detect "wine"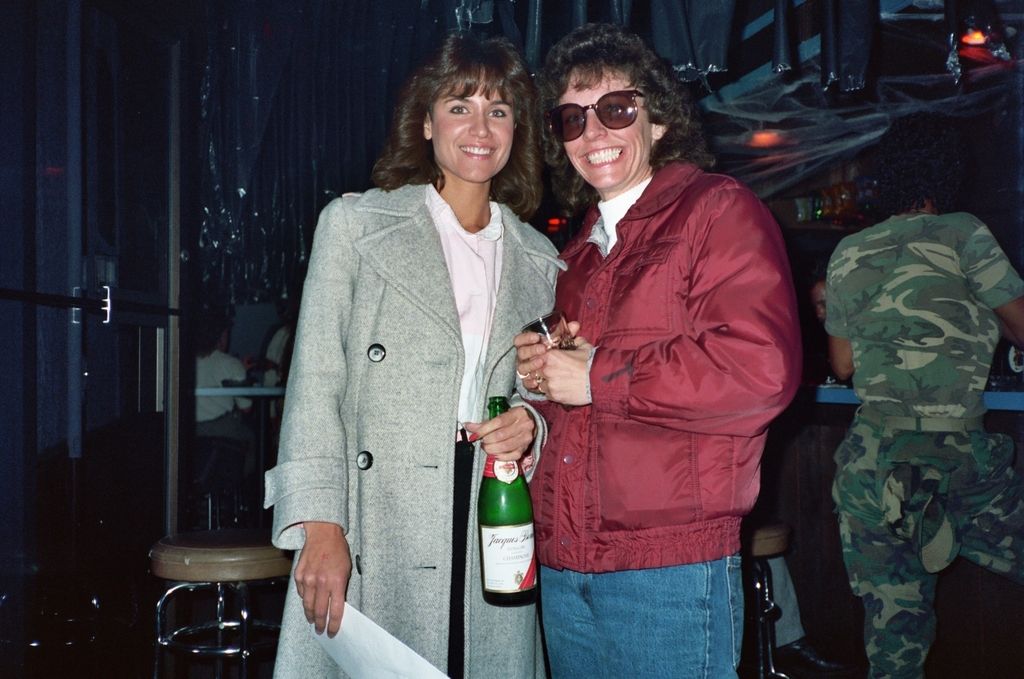
(476,452,542,579)
